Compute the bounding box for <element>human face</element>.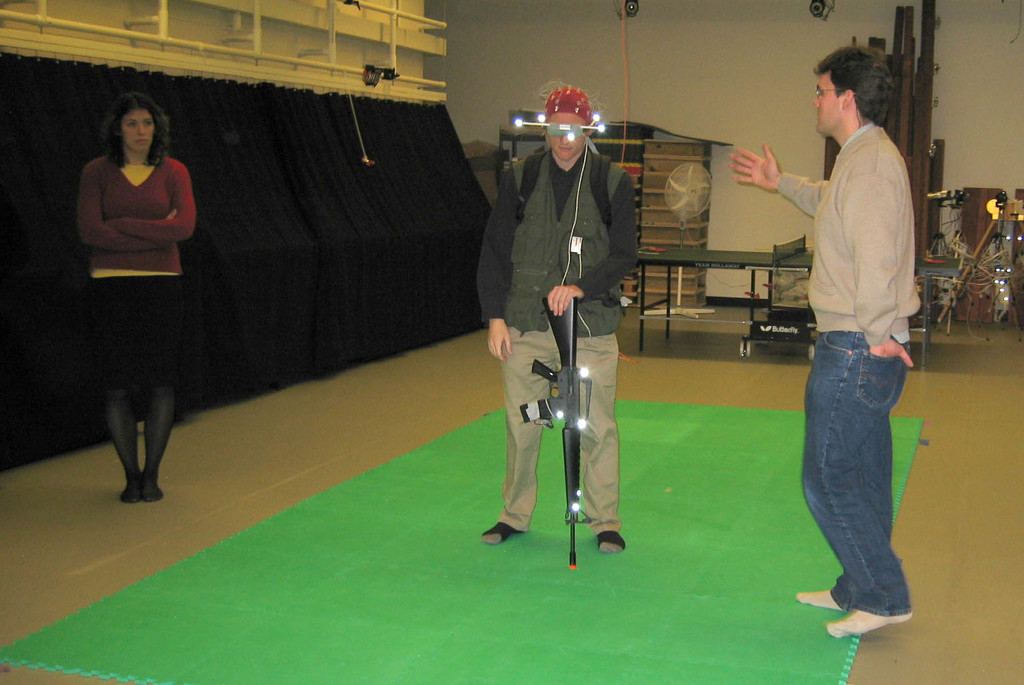
[122, 112, 157, 157].
